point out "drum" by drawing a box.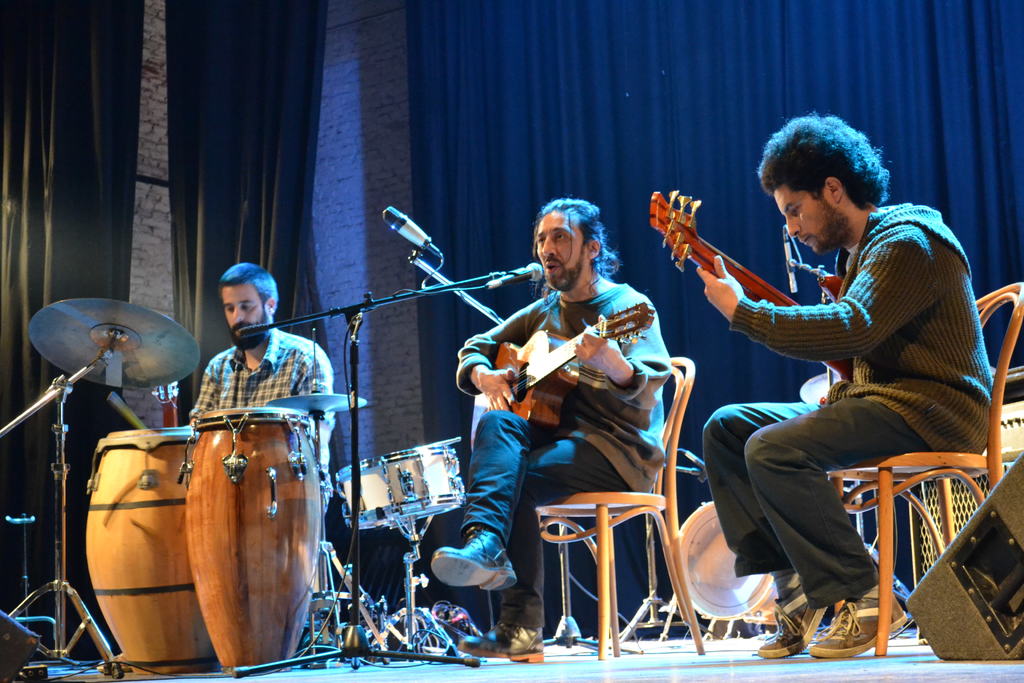
x1=337 y1=441 x2=463 y2=531.
